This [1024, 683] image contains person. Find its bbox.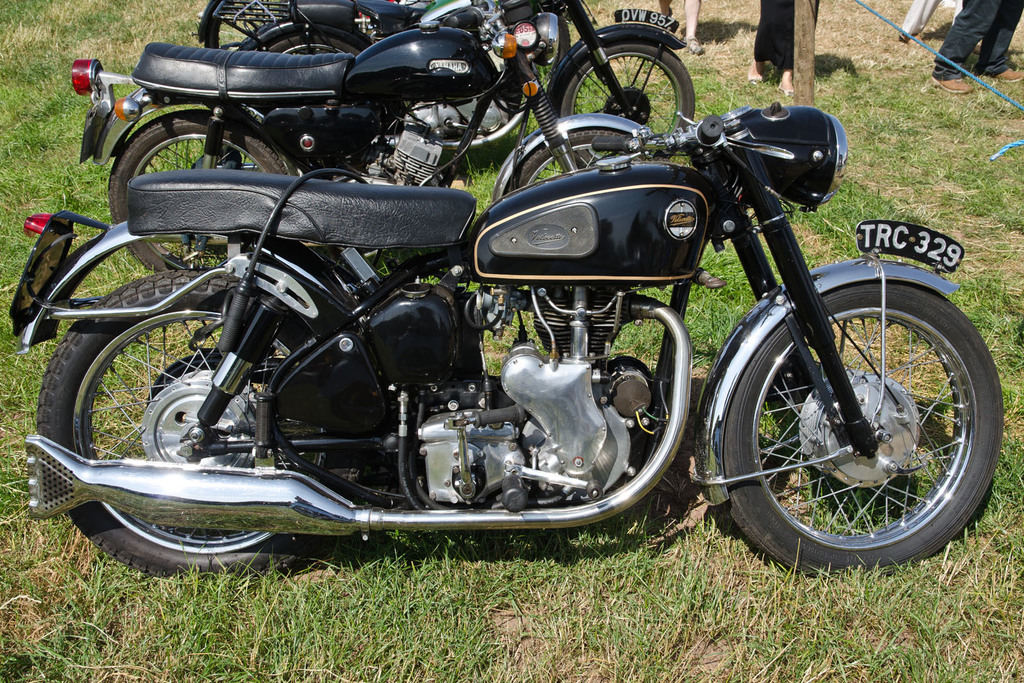
Rect(890, 0, 957, 52).
